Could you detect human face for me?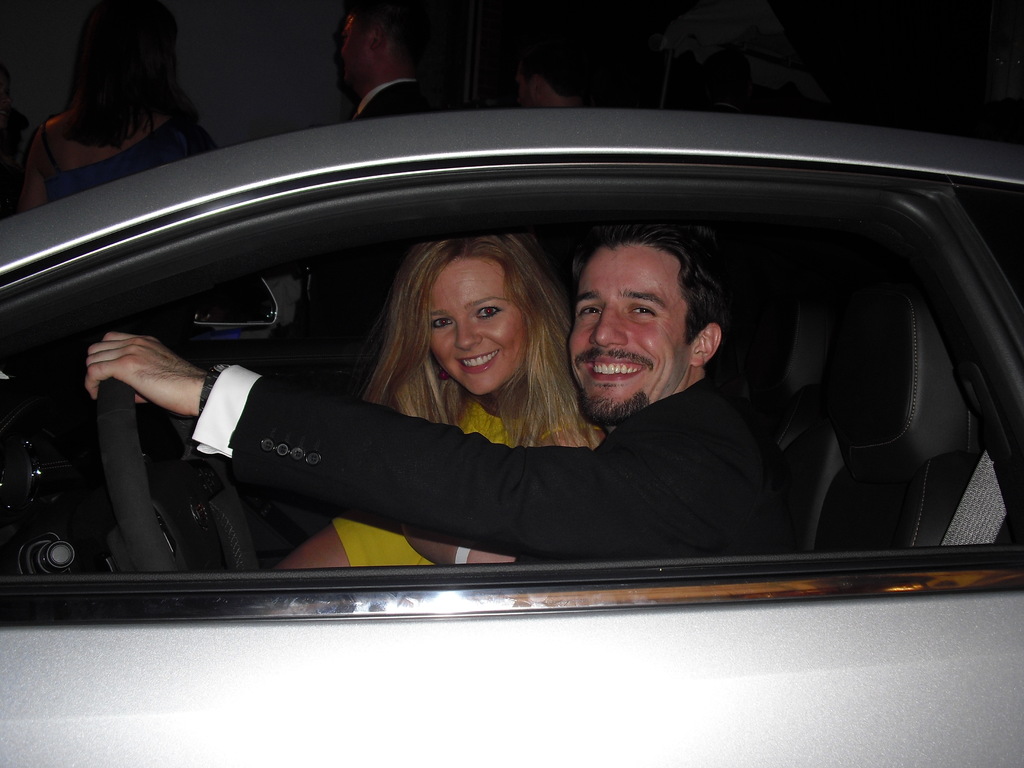
Detection result: <region>426, 251, 527, 396</region>.
